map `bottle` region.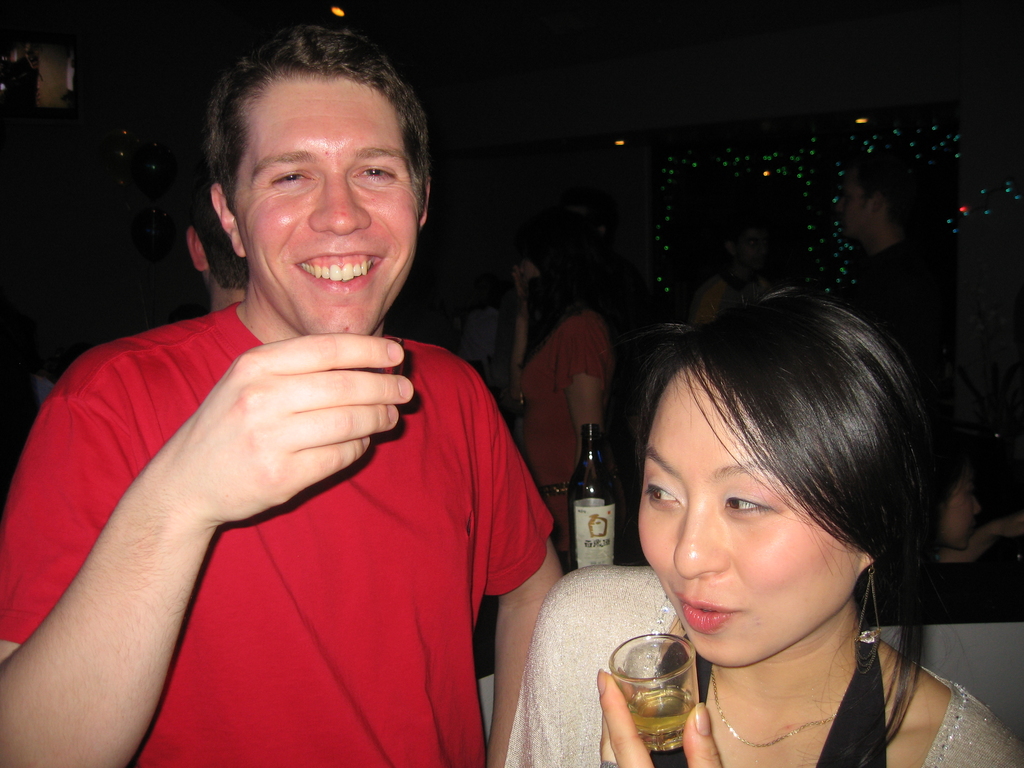
Mapped to {"left": 564, "top": 422, "right": 634, "bottom": 588}.
